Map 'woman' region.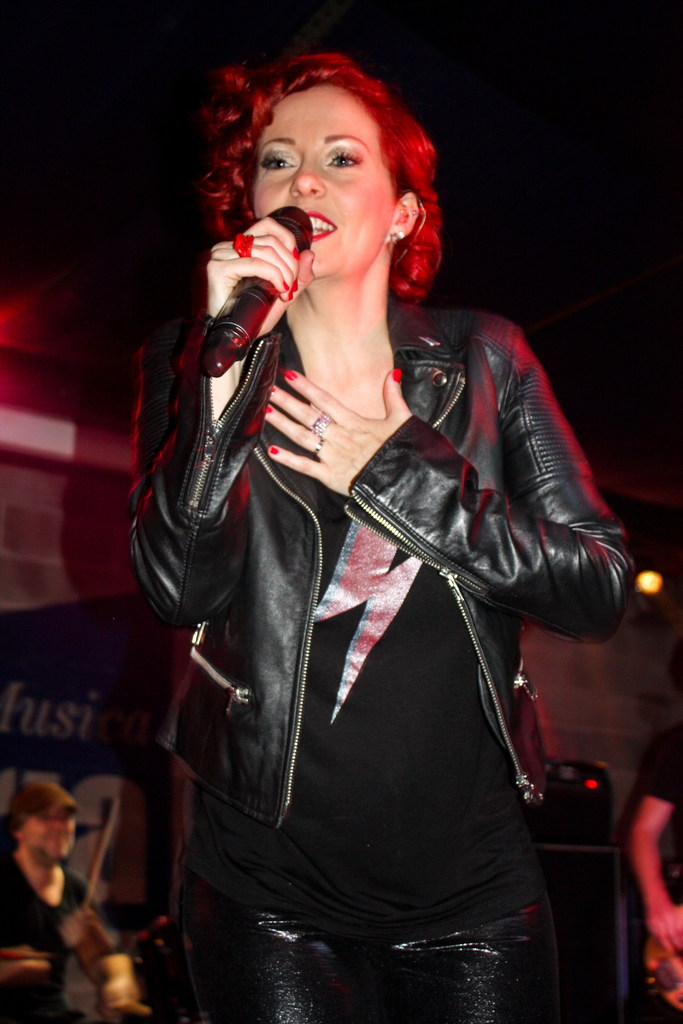
Mapped to <bbox>124, 12, 622, 1023</bbox>.
